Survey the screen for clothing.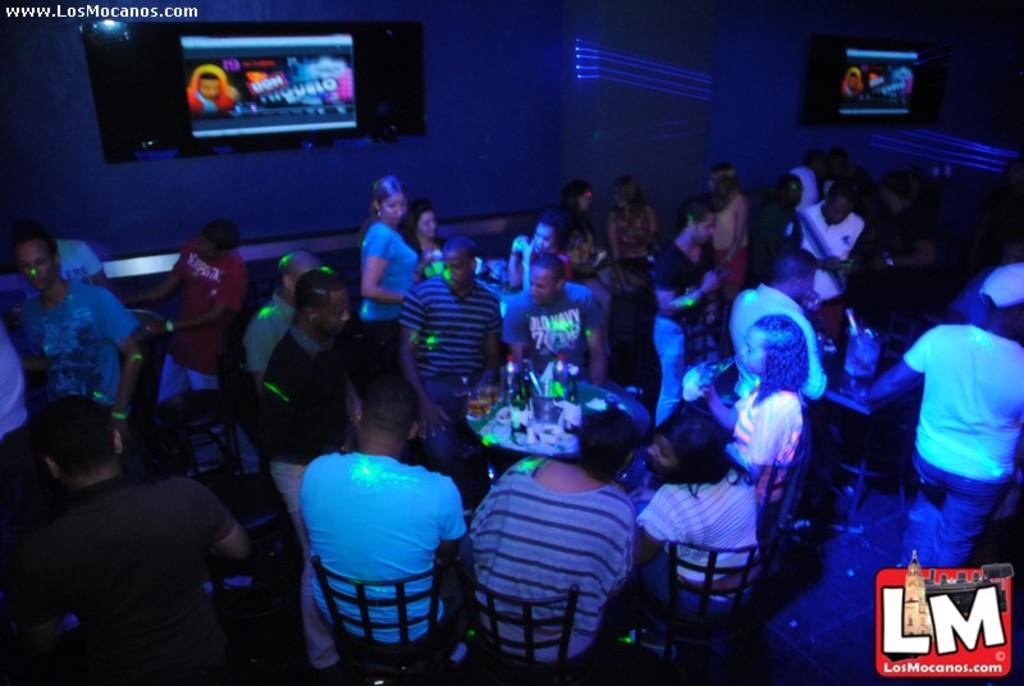
Survey found: 289/422/460/676.
